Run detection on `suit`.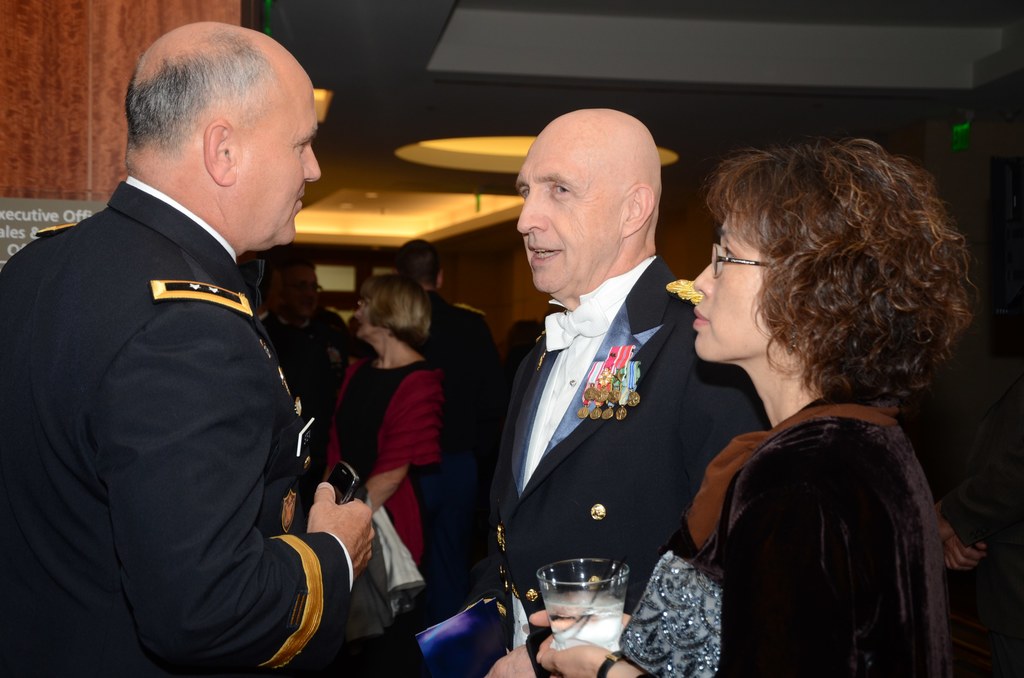
Result: [341,293,500,448].
